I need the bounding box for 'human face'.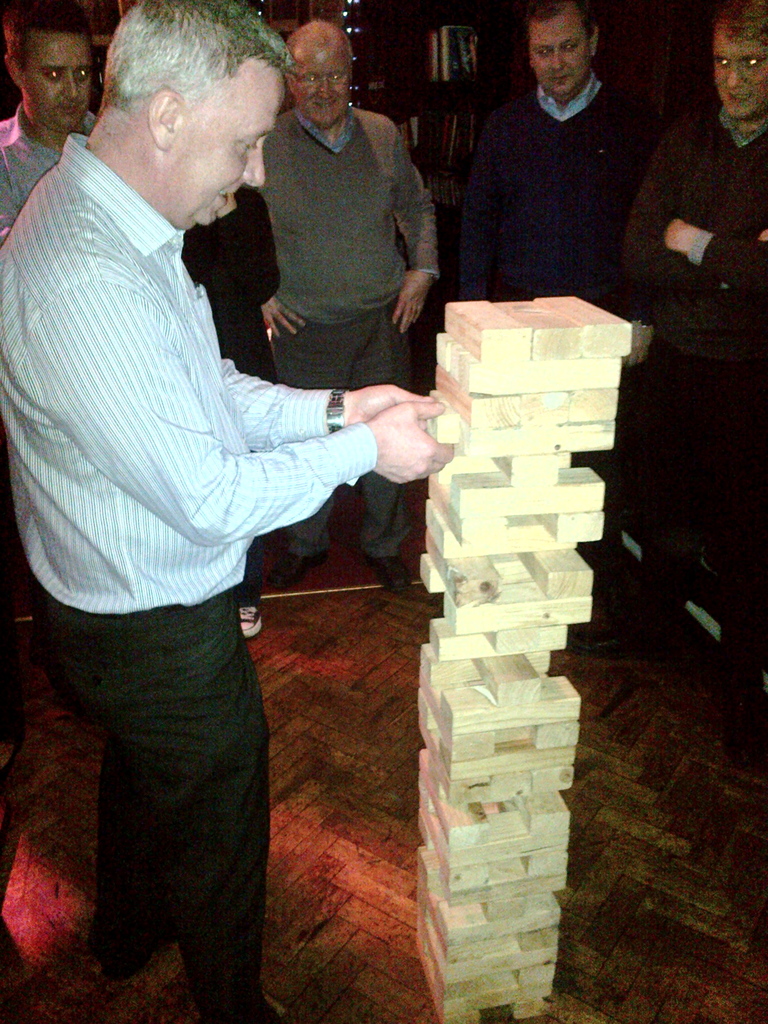
Here it is: locate(167, 74, 285, 225).
